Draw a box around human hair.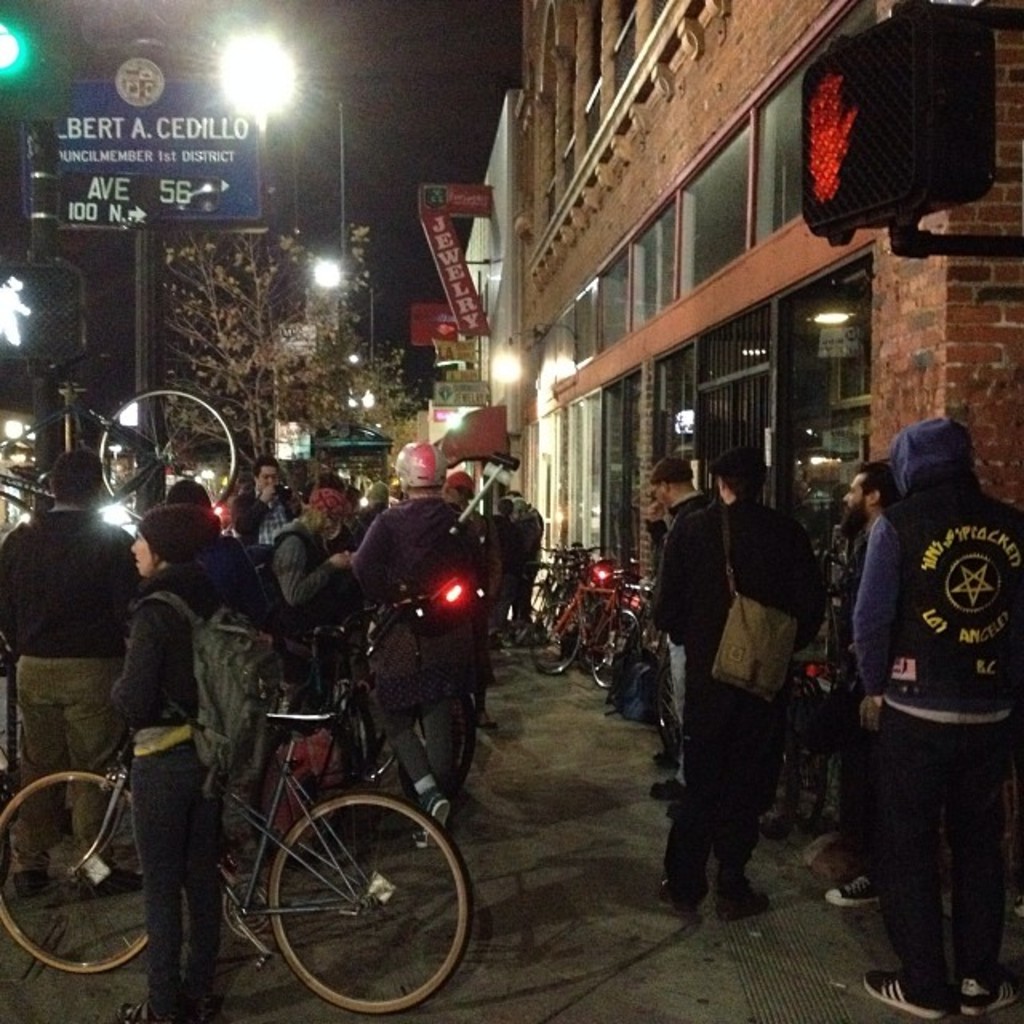
Rect(256, 453, 275, 469).
